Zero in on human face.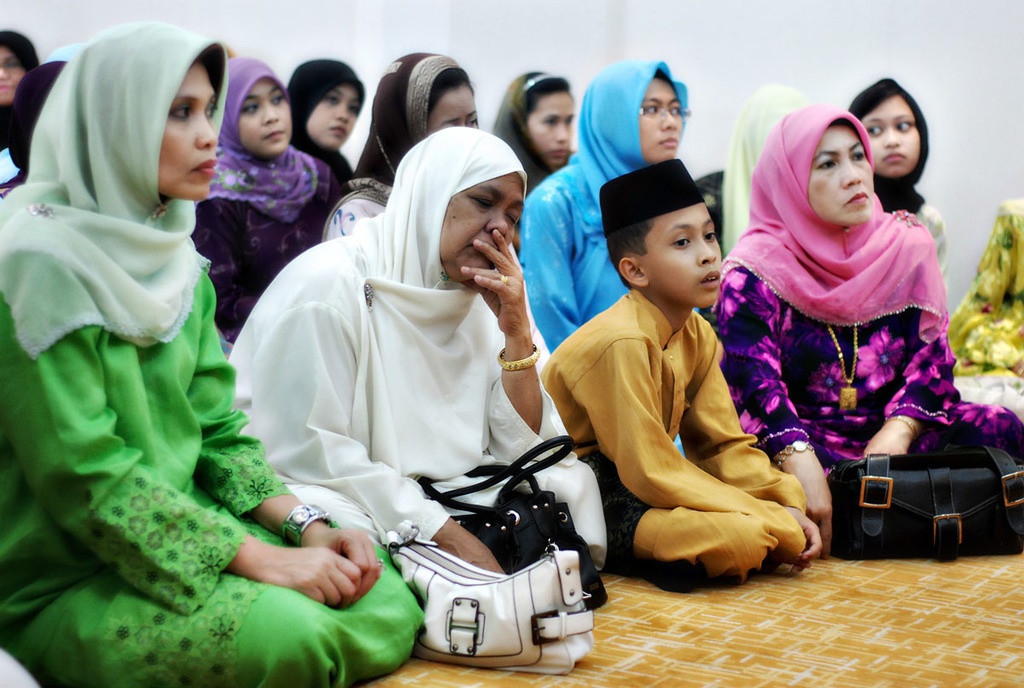
Zeroed in: rect(530, 90, 576, 164).
